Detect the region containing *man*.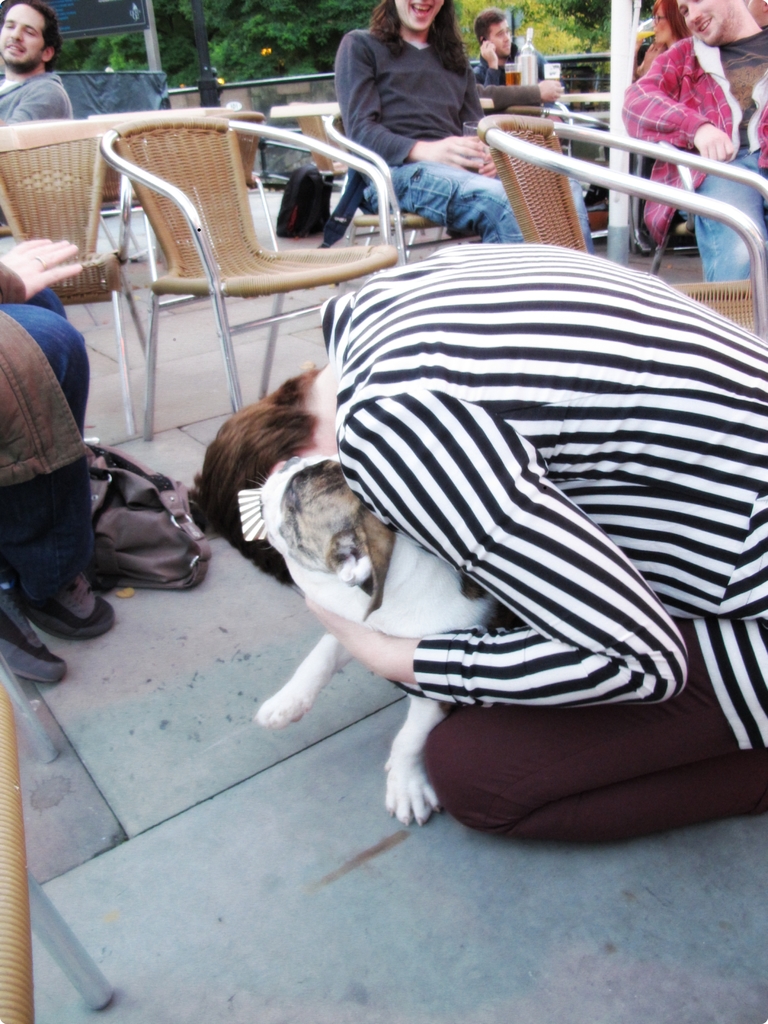
detection(620, 0, 767, 284).
